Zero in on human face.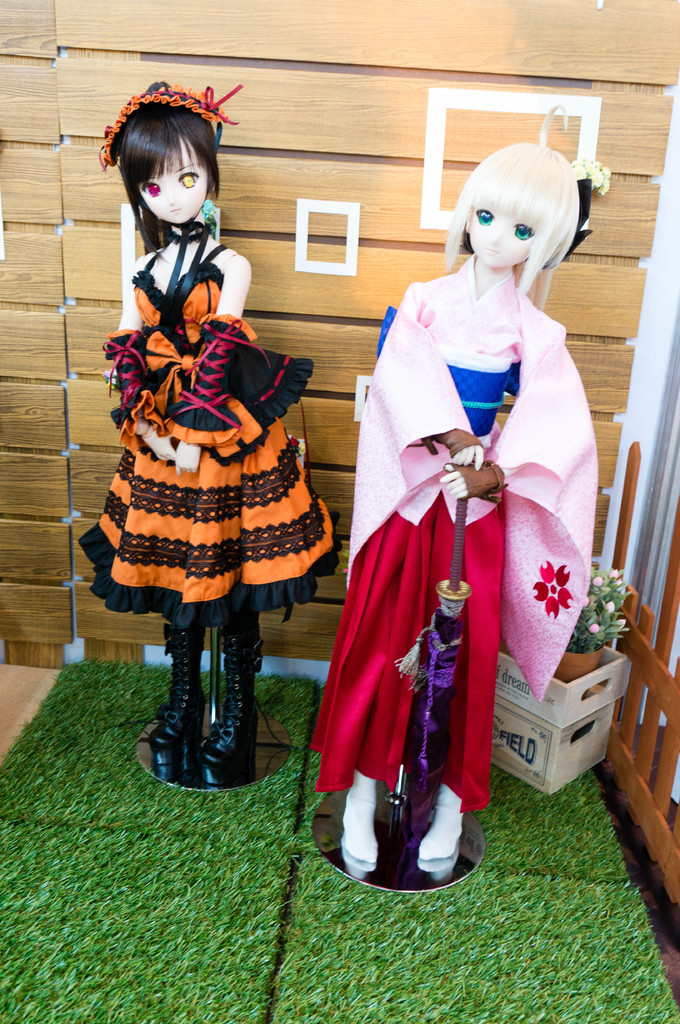
Zeroed in: 466,196,532,268.
